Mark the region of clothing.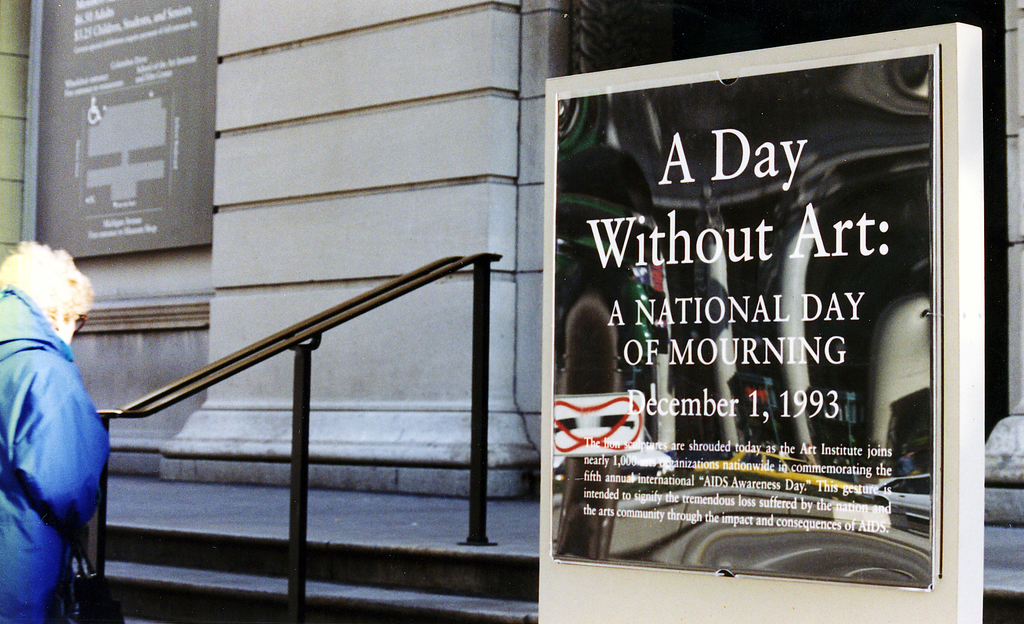
Region: 4, 231, 107, 620.
